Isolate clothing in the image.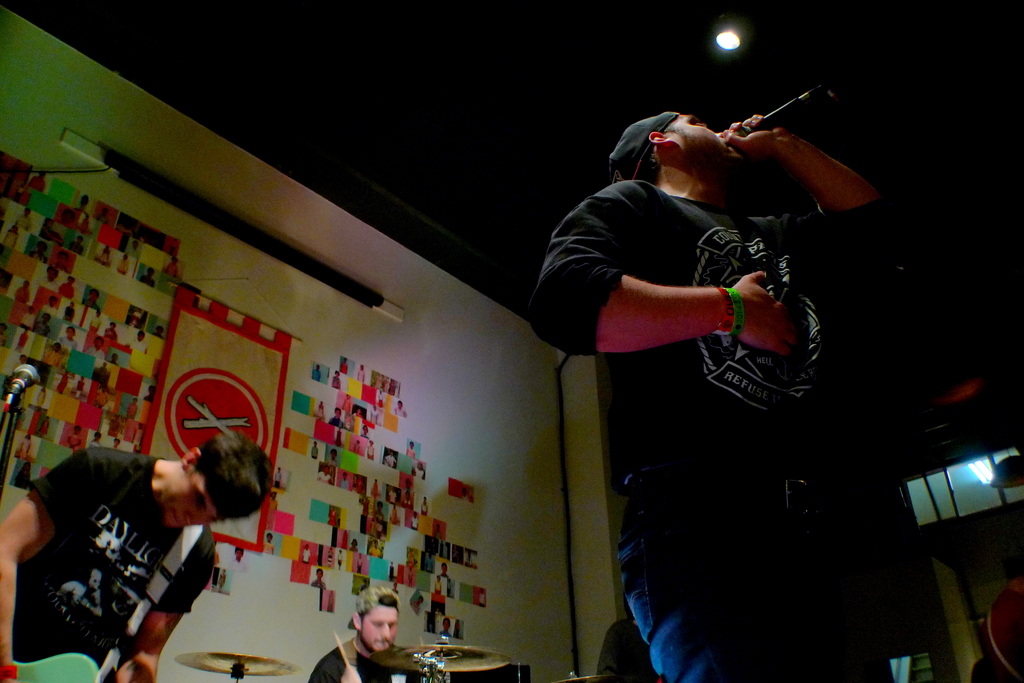
Isolated region: locate(8, 438, 221, 682).
